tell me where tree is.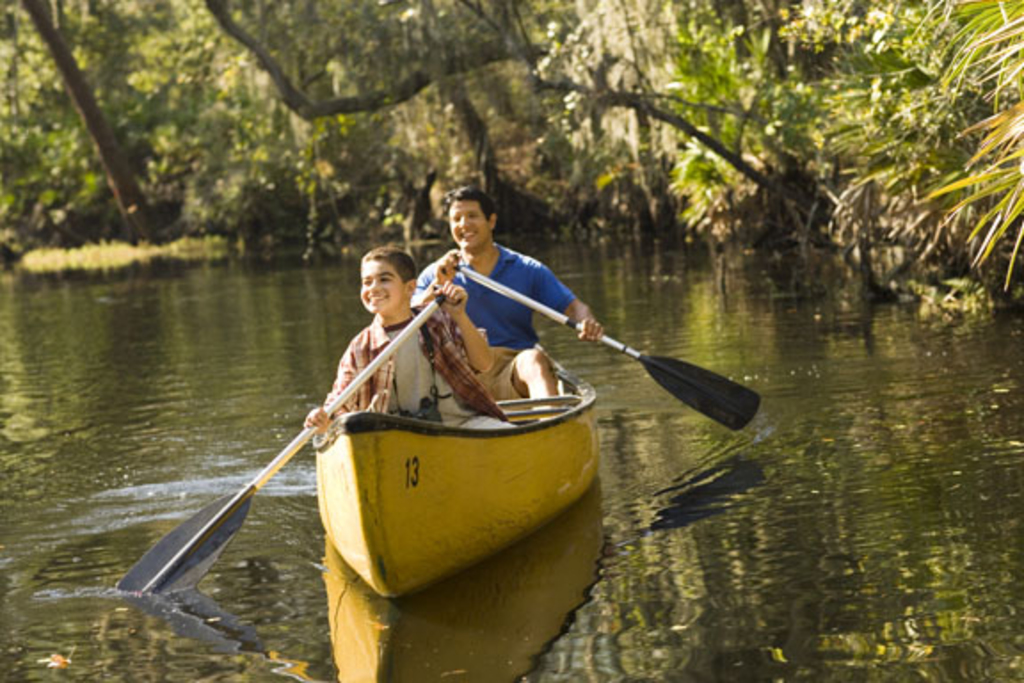
tree is at bbox=[537, 0, 782, 203].
